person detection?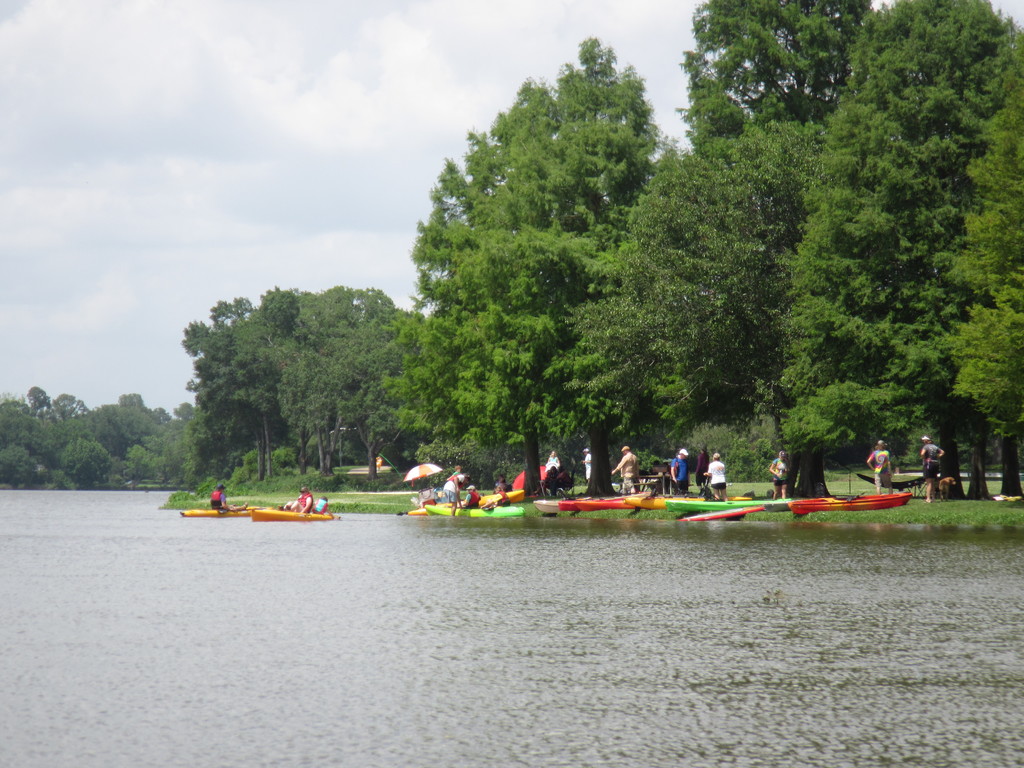
{"x1": 612, "y1": 447, "x2": 641, "y2": 493}
